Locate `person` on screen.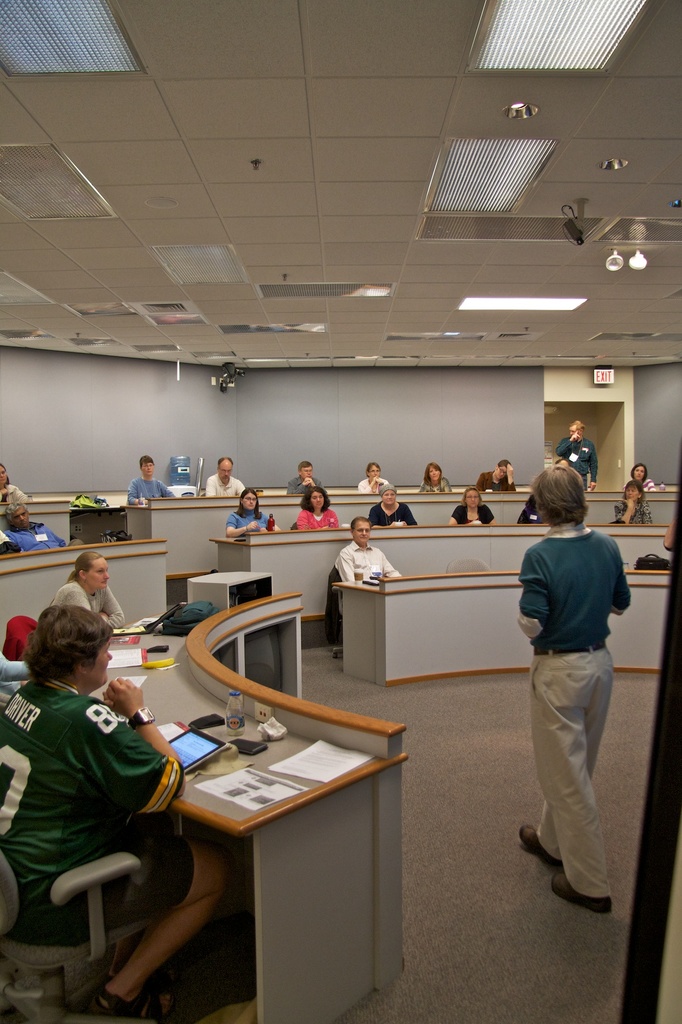
On screen at <box>358,458,401,496</box>.
